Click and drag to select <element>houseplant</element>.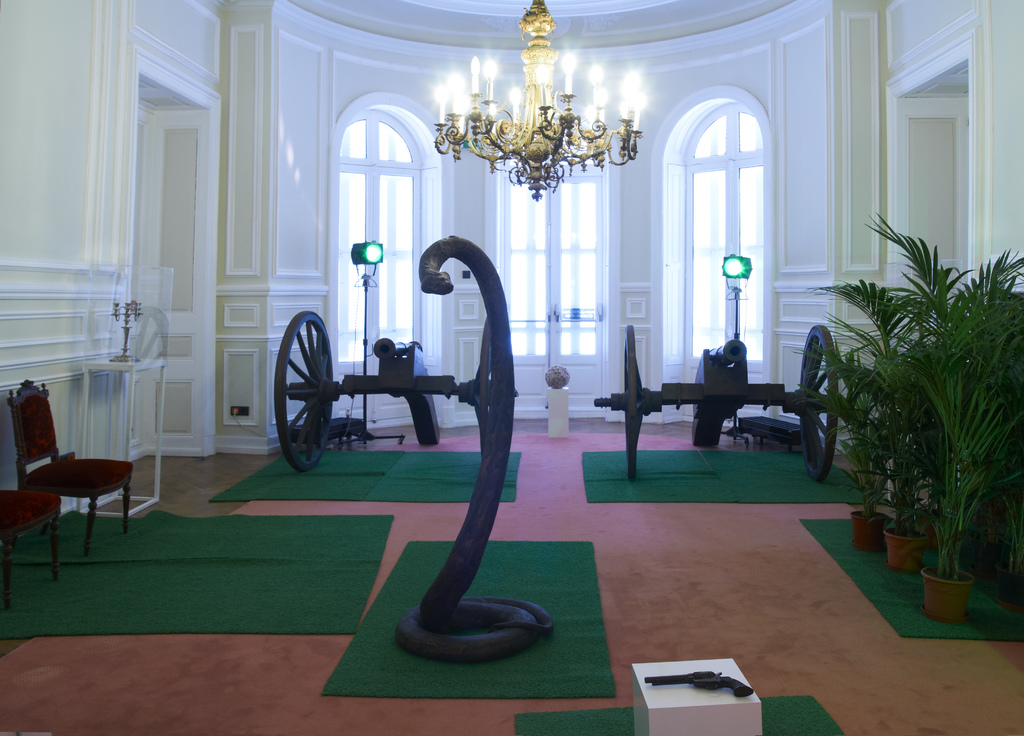
Selection: (817,286,938,571).
